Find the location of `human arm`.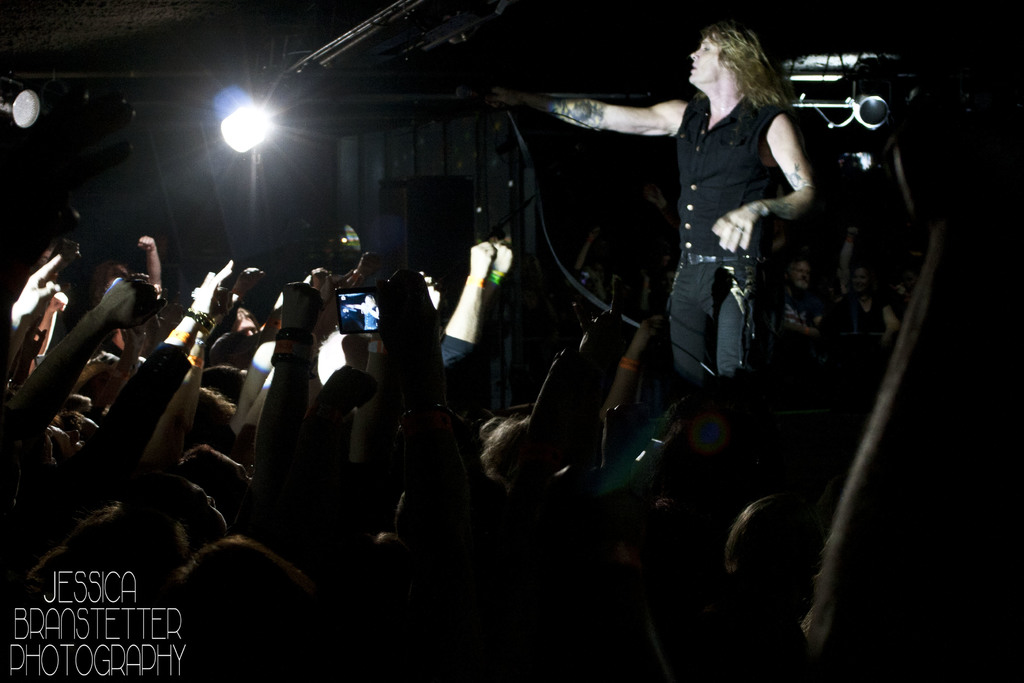
Location: Rect(602, 404, 657, 466).
